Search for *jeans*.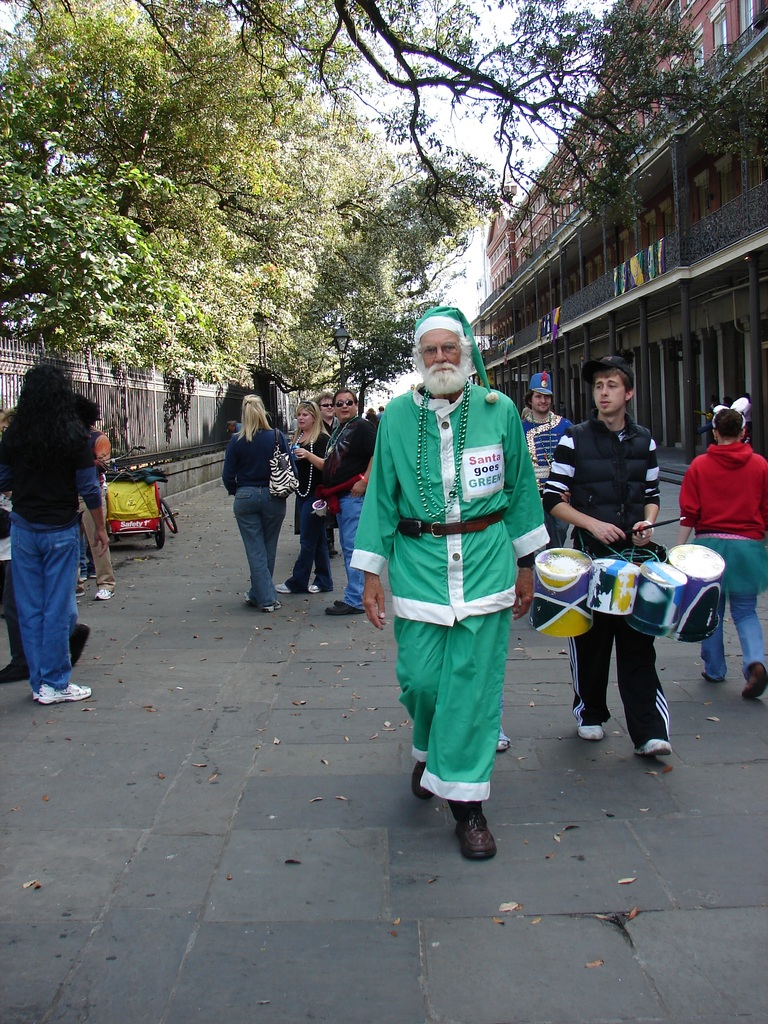
Found at locate(669, 531, 767, 697).
